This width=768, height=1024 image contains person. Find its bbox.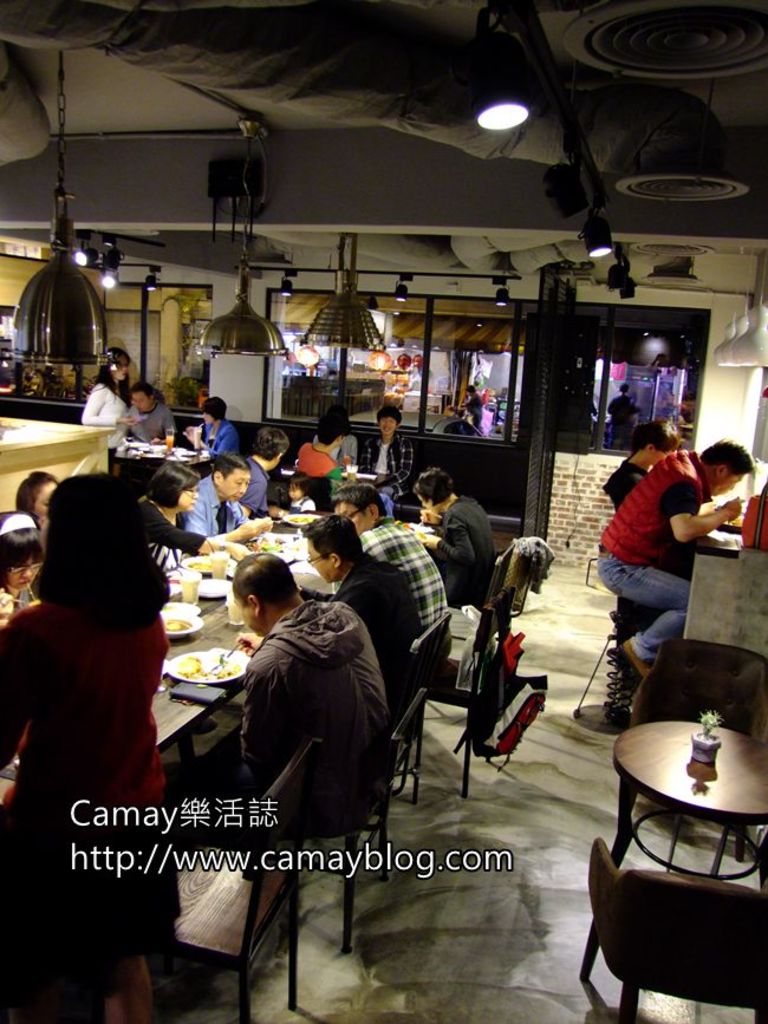
BBox(236, 548, 395, 841).
